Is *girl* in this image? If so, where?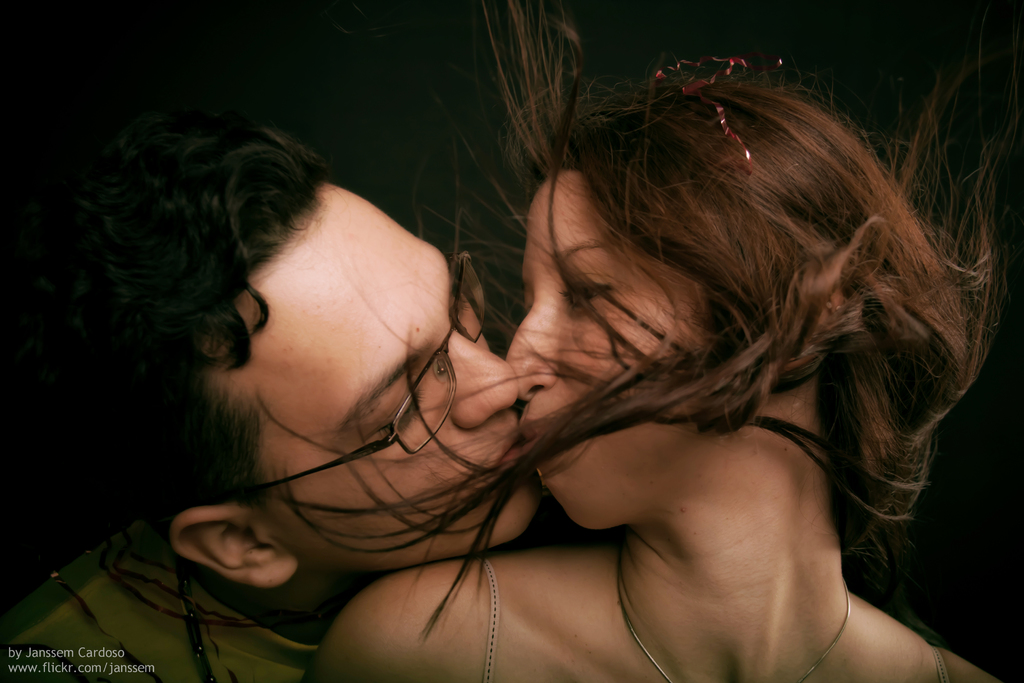
Yes, at bbox=(314, 78, 1002, 682).
